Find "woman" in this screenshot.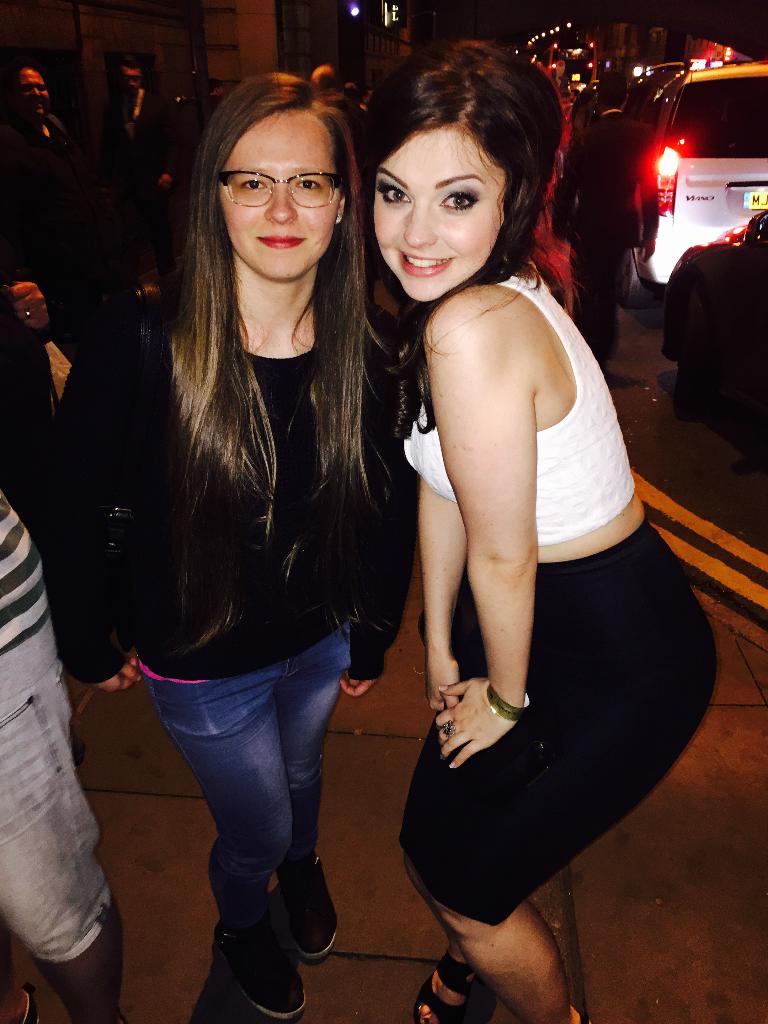
The bounding box for "woman" is rect(40, 68, 416, 1021).
